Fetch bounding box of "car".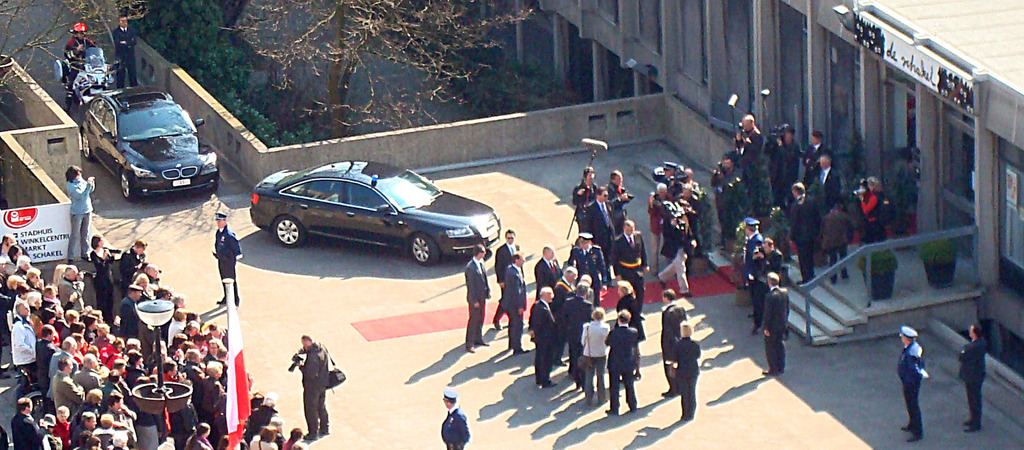
Bbox: (70, 79, 220, 203).
